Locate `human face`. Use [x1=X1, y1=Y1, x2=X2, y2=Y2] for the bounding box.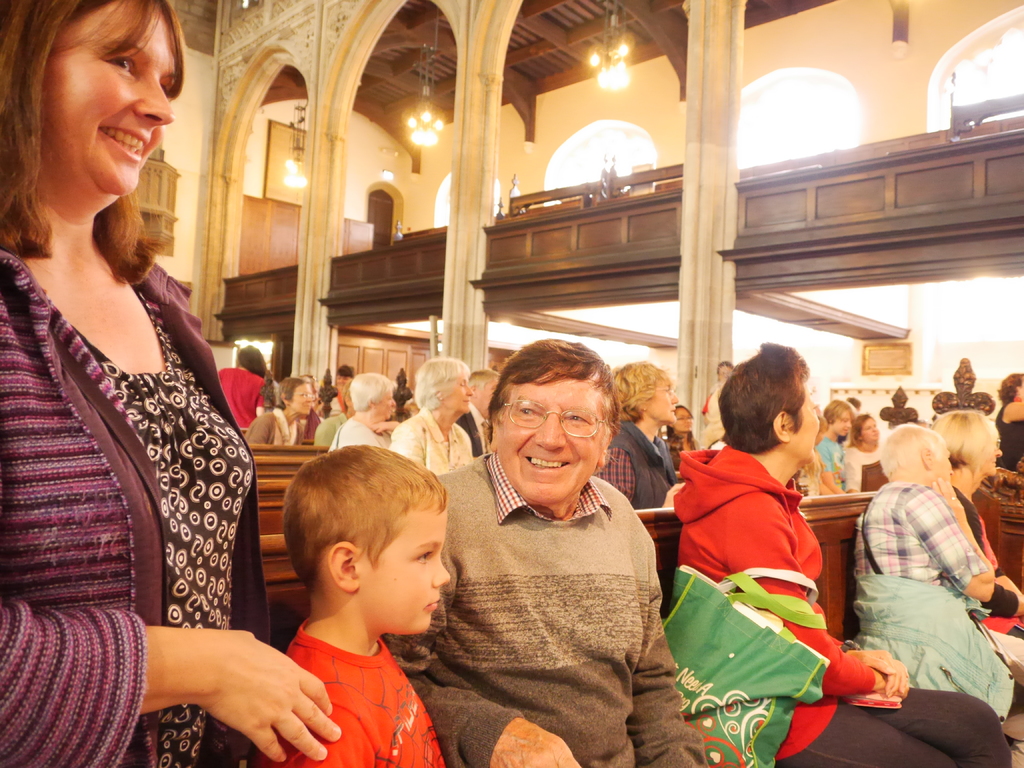
[x1=357, y1=499, x2=449, y2=630].
